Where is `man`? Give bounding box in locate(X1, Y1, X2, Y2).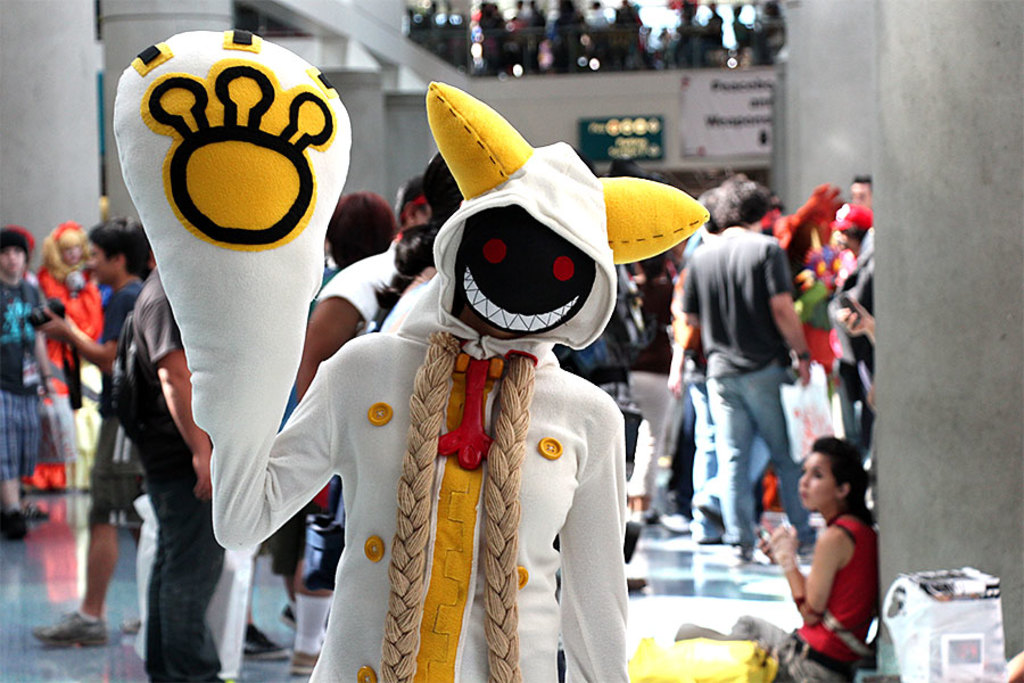
locate(853, 173, 870, 211).
